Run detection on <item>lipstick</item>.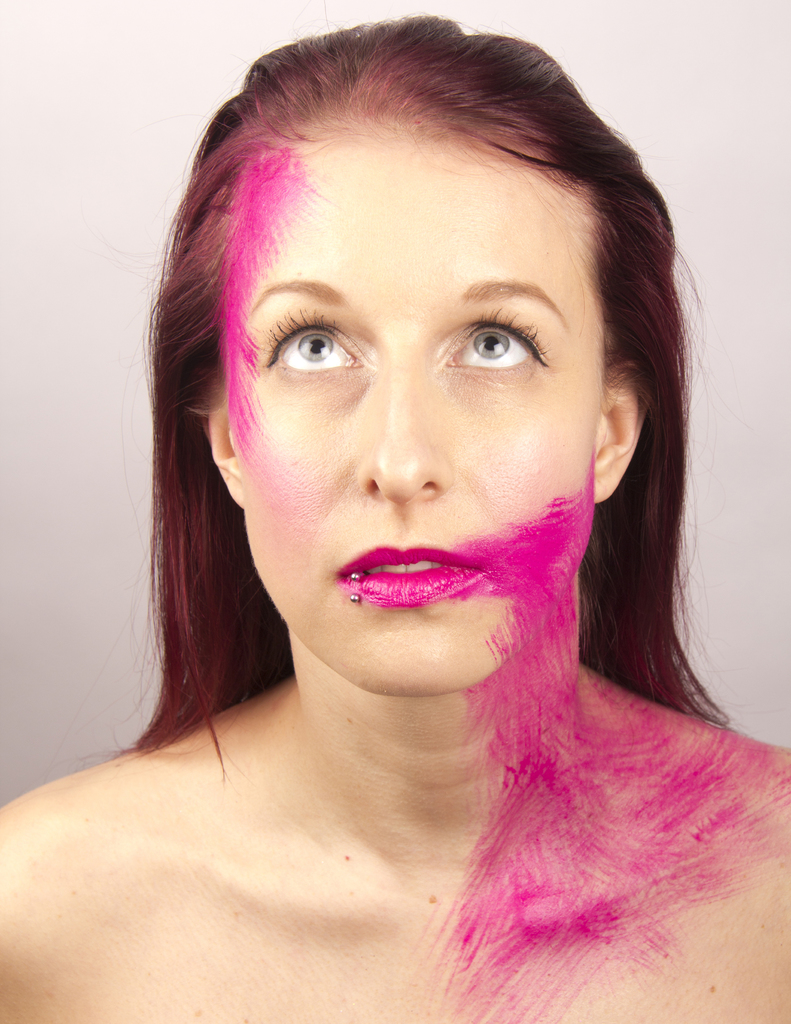
Result: [335,545,485,603].
